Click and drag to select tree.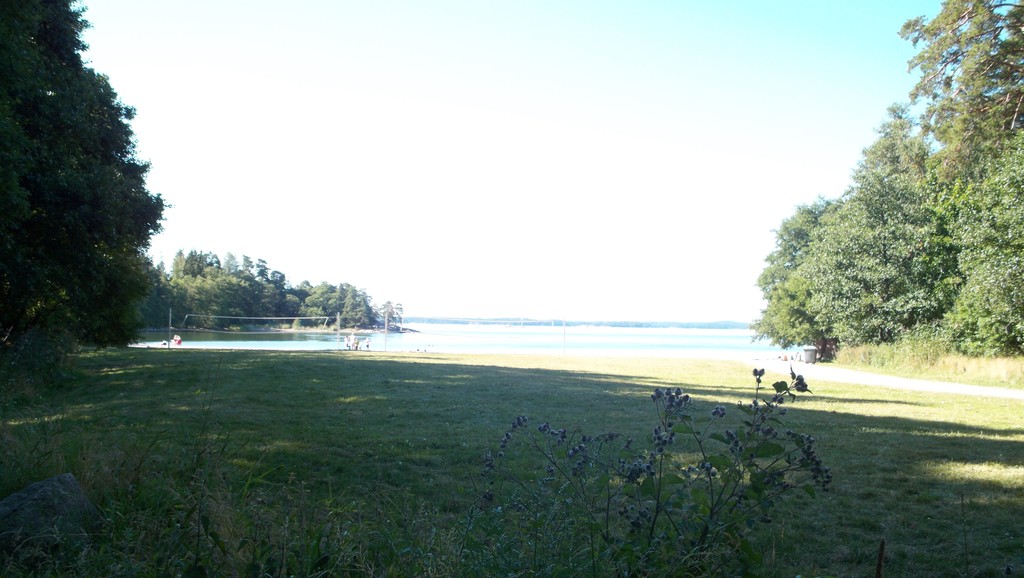
Selection: bbox(248, 252, 293, 330).
